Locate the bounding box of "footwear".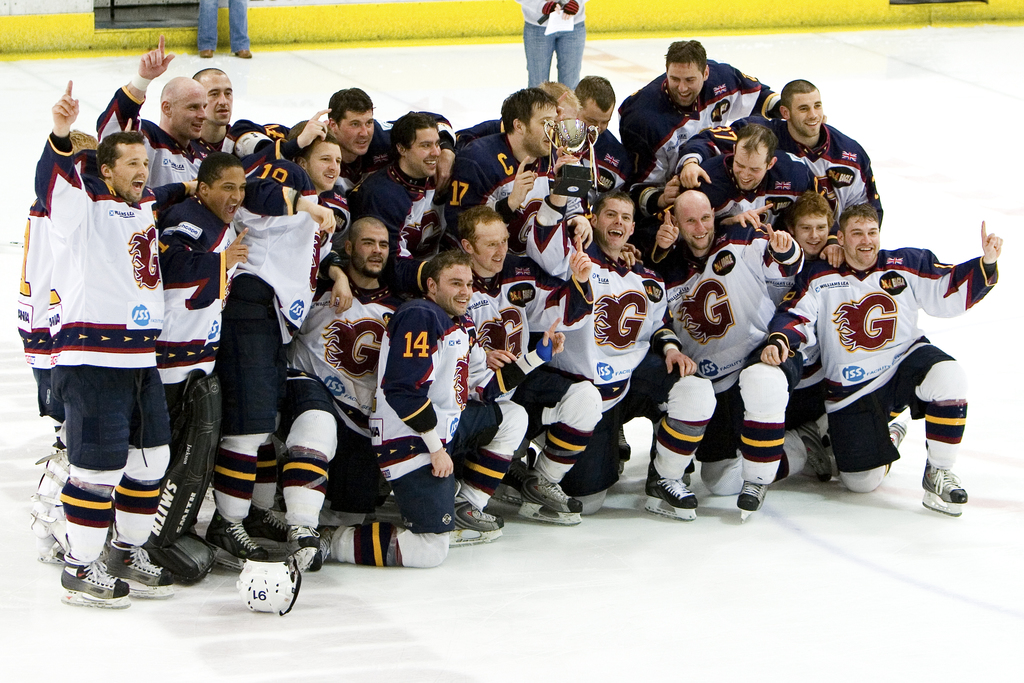
Bounding box: (216, 514, 261, 577).
